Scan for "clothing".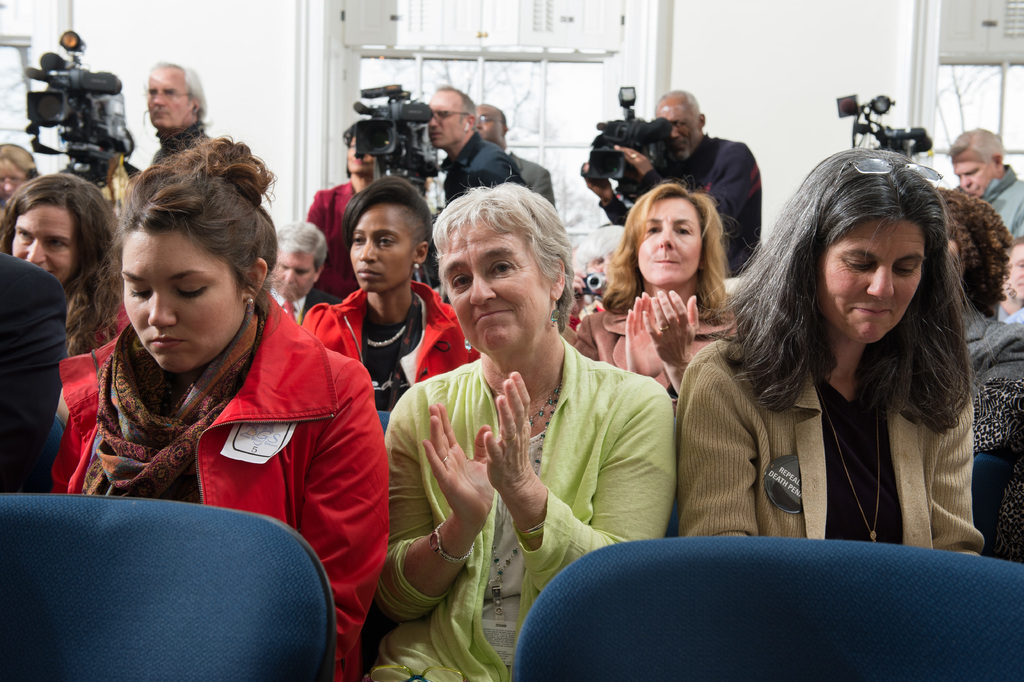
Scan result: <box>300,267,477,423</box>.
